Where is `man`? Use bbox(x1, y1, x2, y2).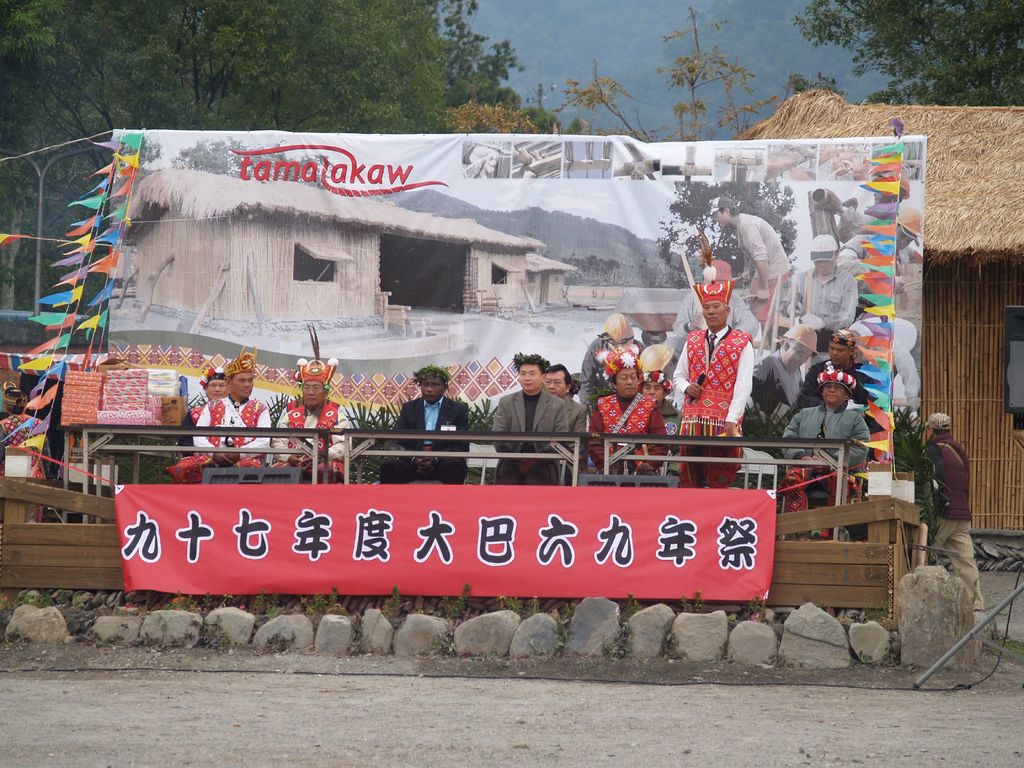
bbox(783, 370, 880, 540).
